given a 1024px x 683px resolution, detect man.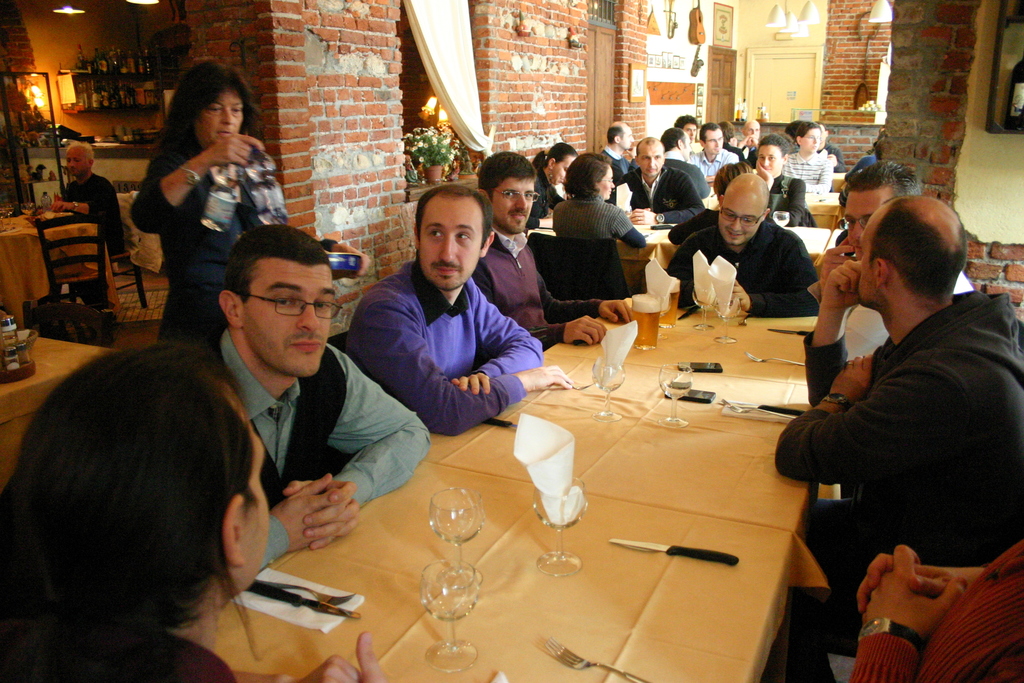
box(682, 123, 739, 183).
